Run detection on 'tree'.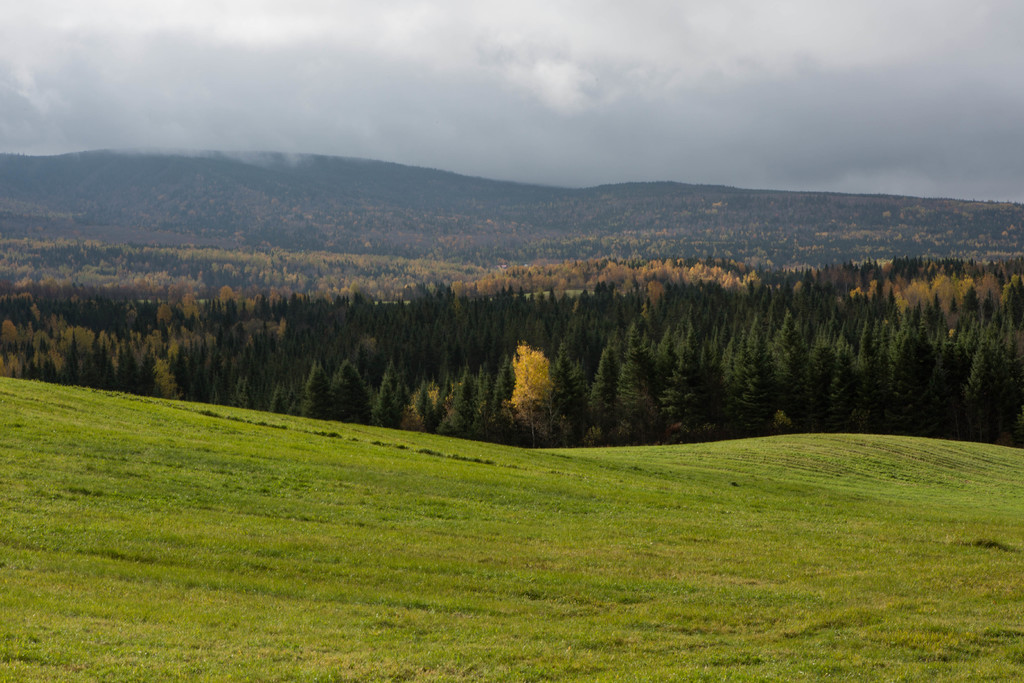
Result: 504:334:573:430.
